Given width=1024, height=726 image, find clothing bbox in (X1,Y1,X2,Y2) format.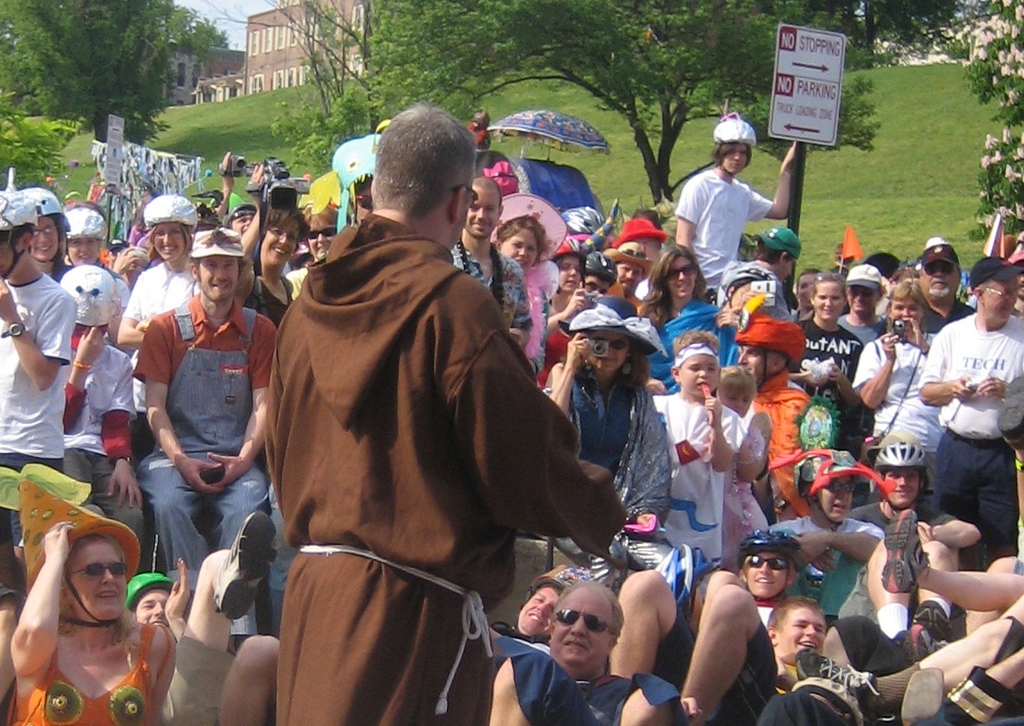
(674,144,776,266).
